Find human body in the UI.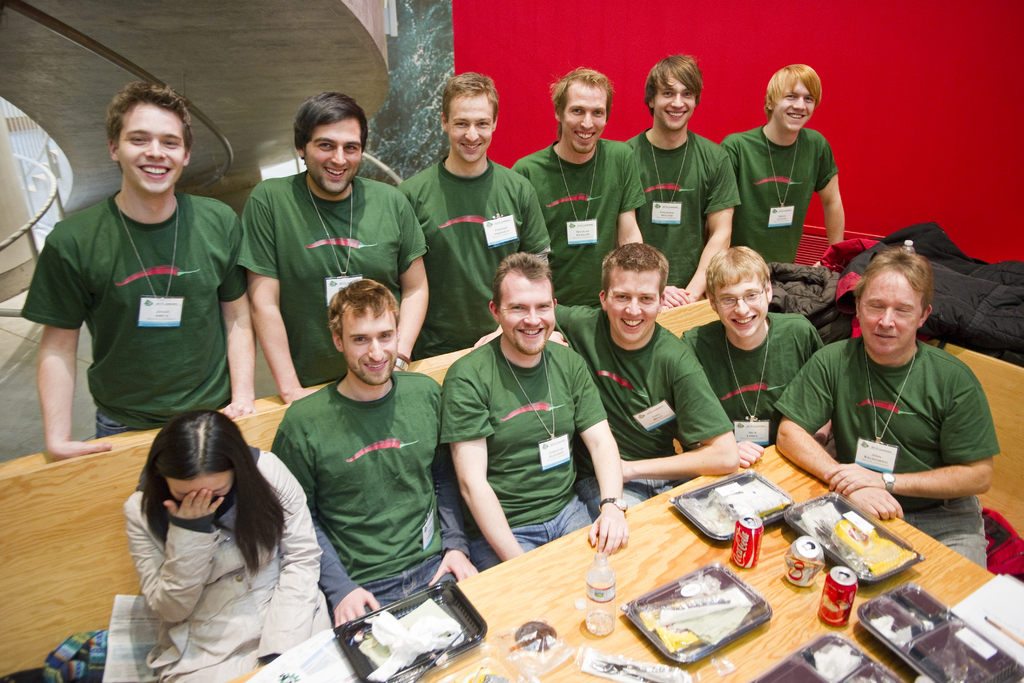
UI element at crop(510, 140, 649, 311).
